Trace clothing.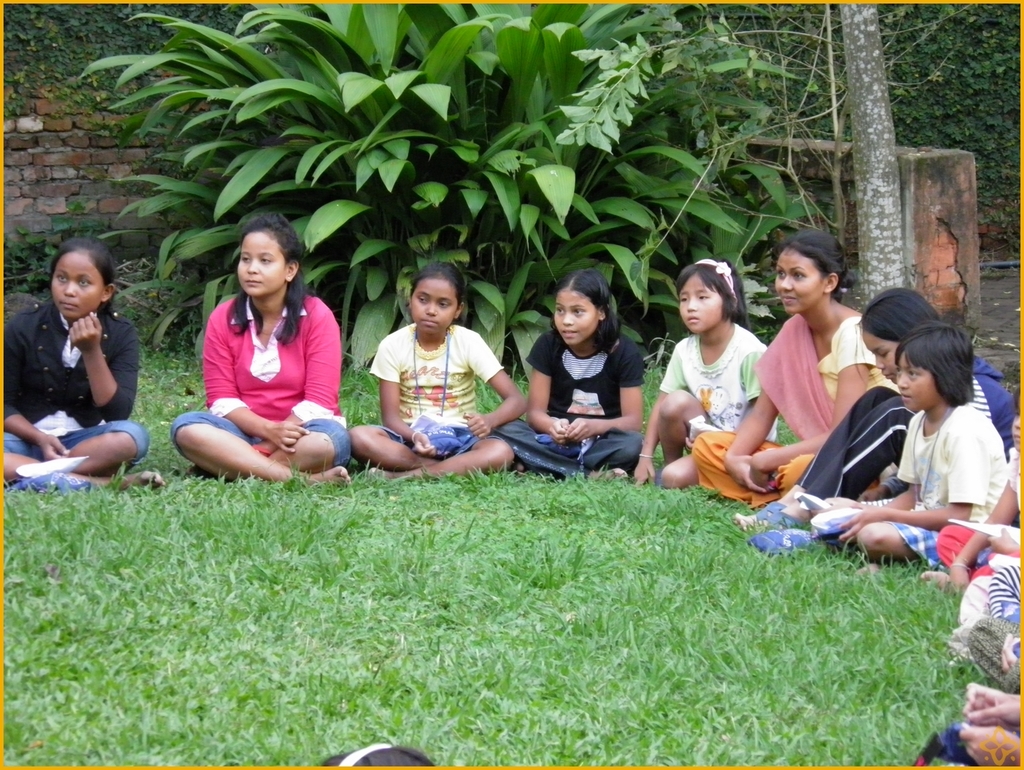
Traced to {"x1": 1, "y1": 297, "x2": 148, "y2": 486}.
